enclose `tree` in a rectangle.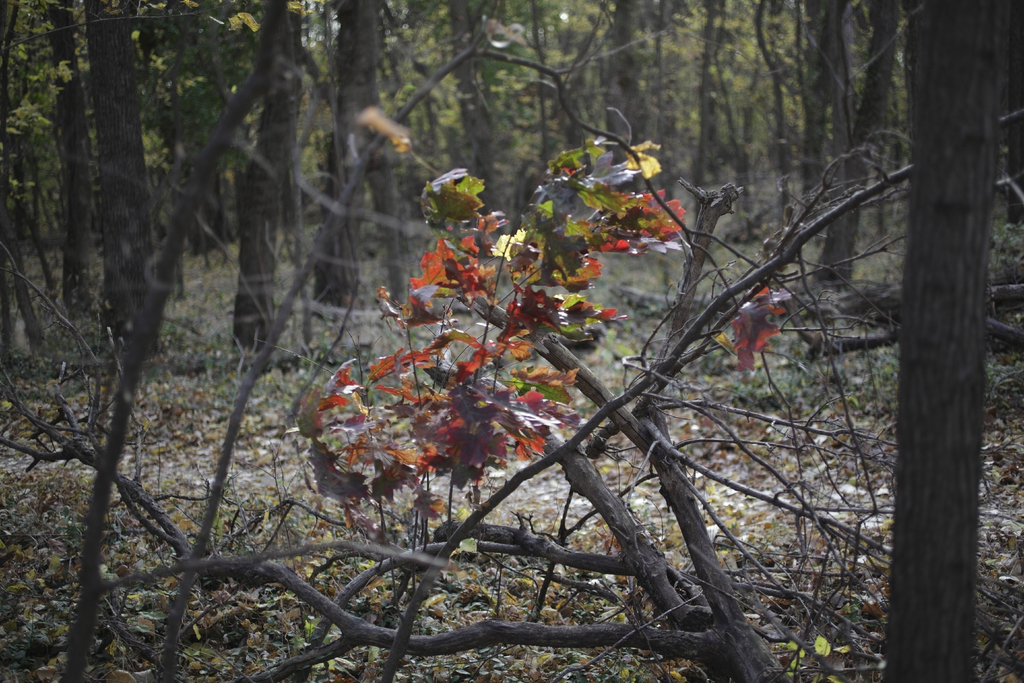
x1=128 y1=0 x2=259 y2=386.
